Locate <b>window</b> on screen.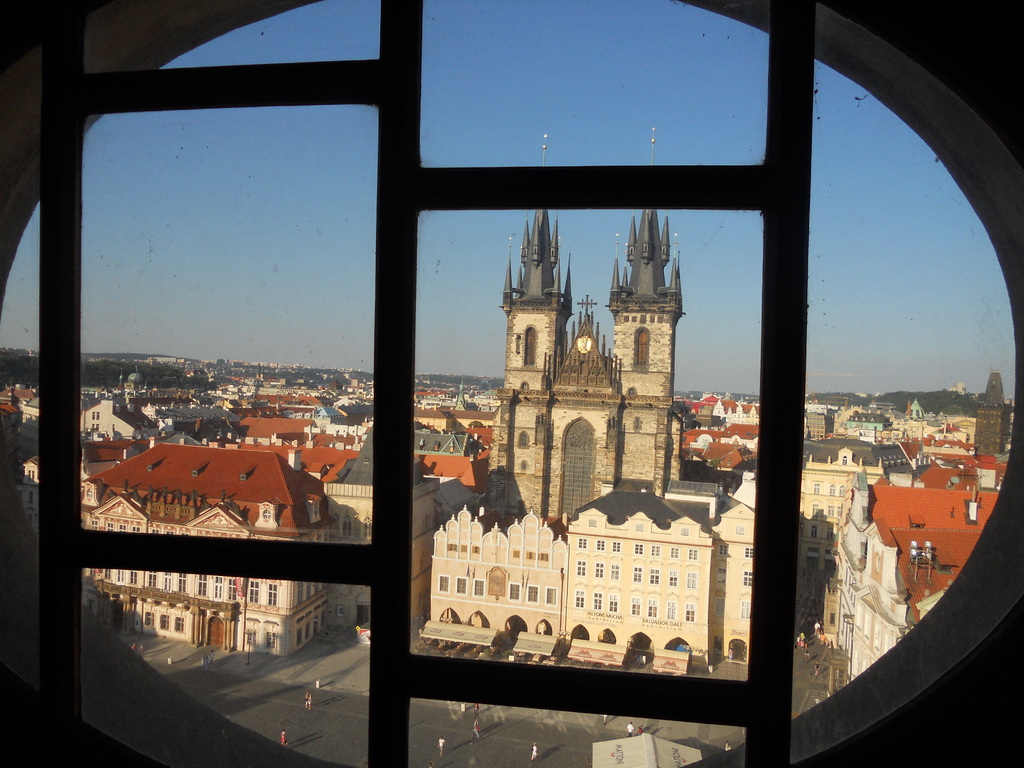
On screen at 828,486,836,495.
